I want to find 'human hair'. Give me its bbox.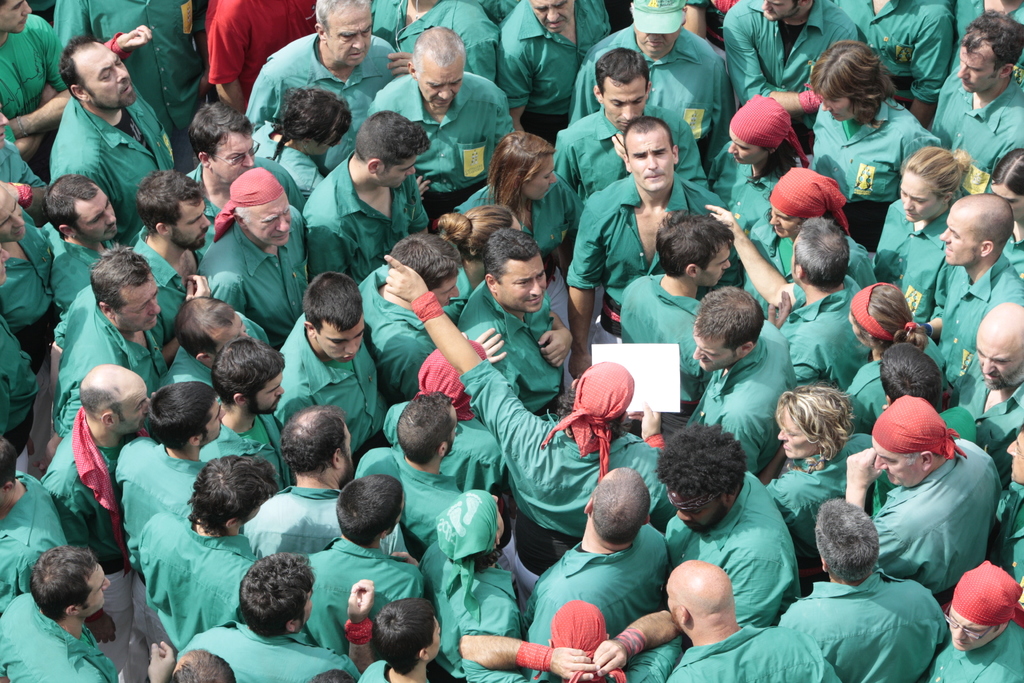
detection(623, 113, 675, 155).
